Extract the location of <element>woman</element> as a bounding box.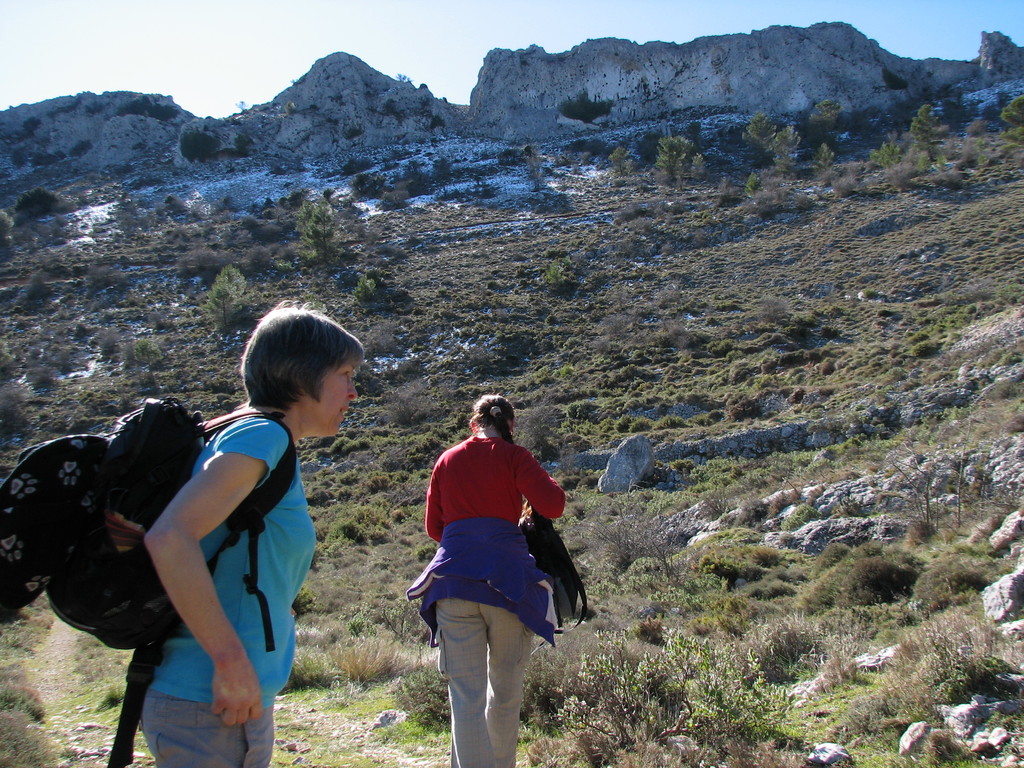
locate(100, 302, 376, 767).
